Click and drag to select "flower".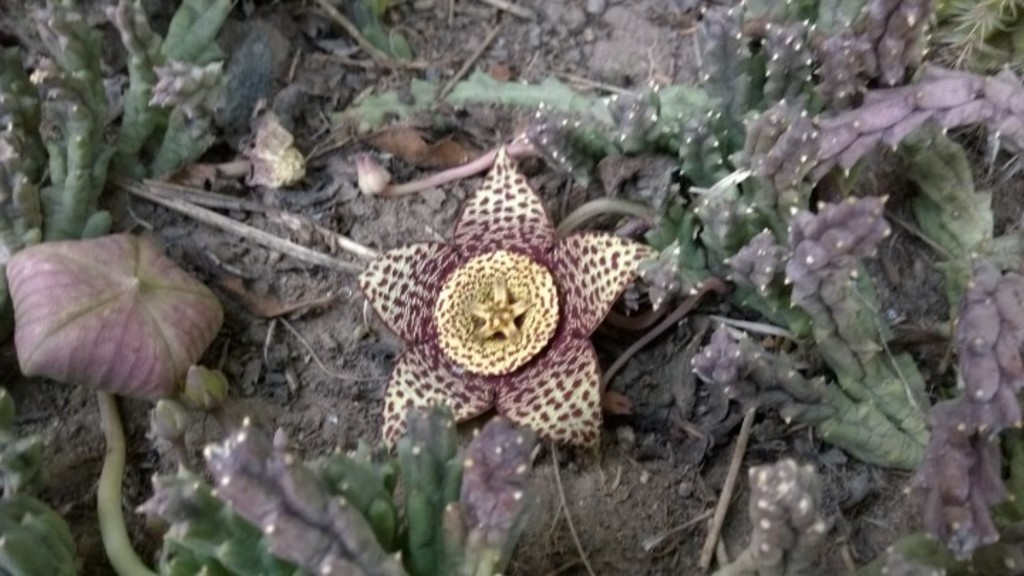
Selection: detection(353, 145, 664, 469).
